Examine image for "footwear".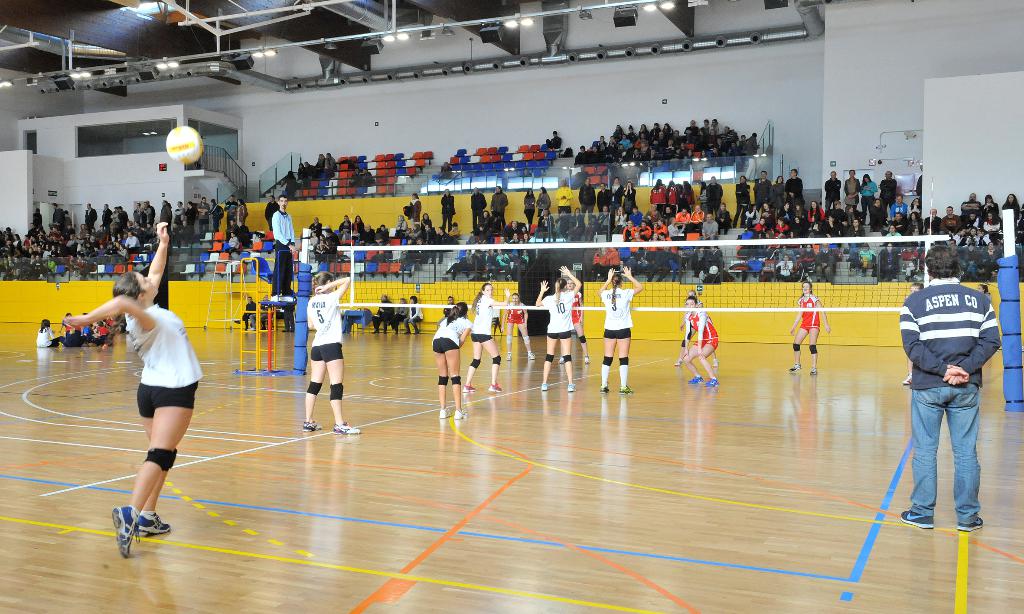
Examination result: BBox(538, 380, 549, 388).
